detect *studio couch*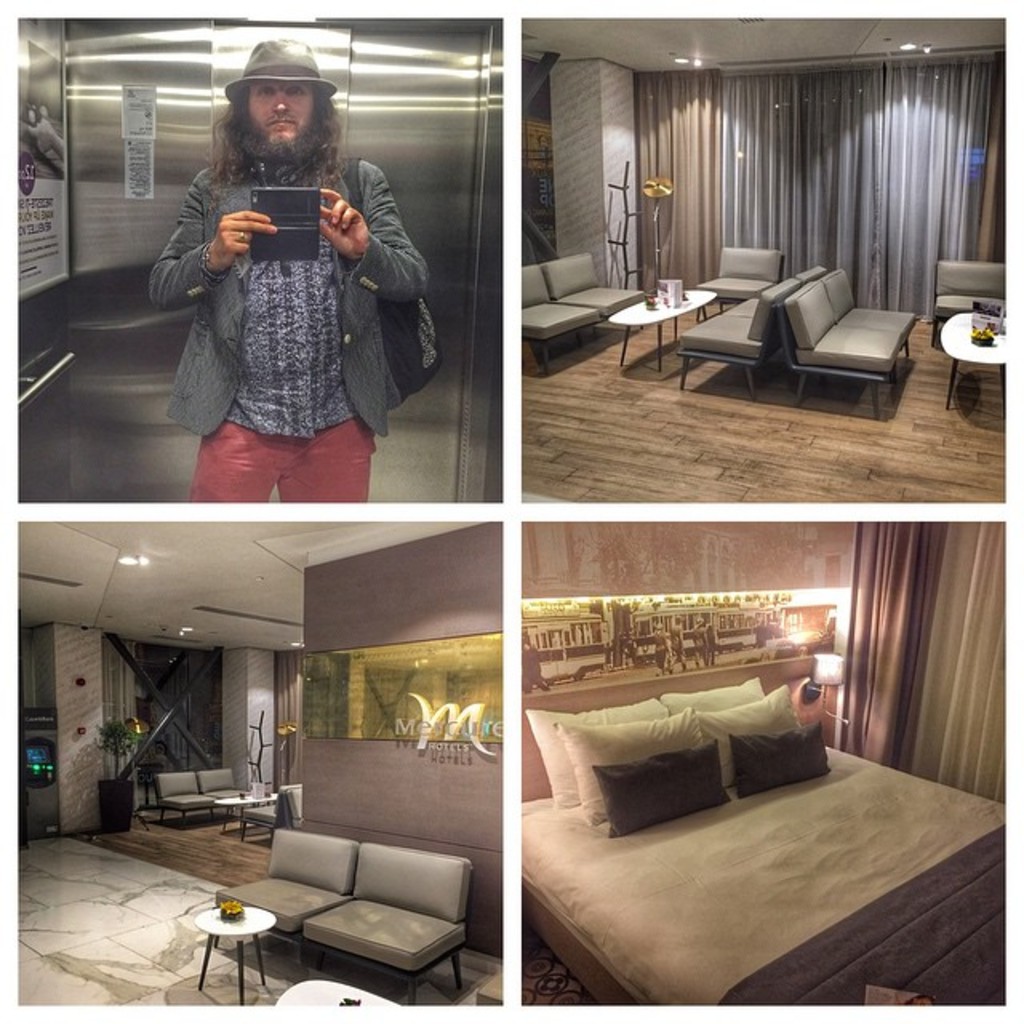
x1=203, y1=819, x2=472, y2=1011
